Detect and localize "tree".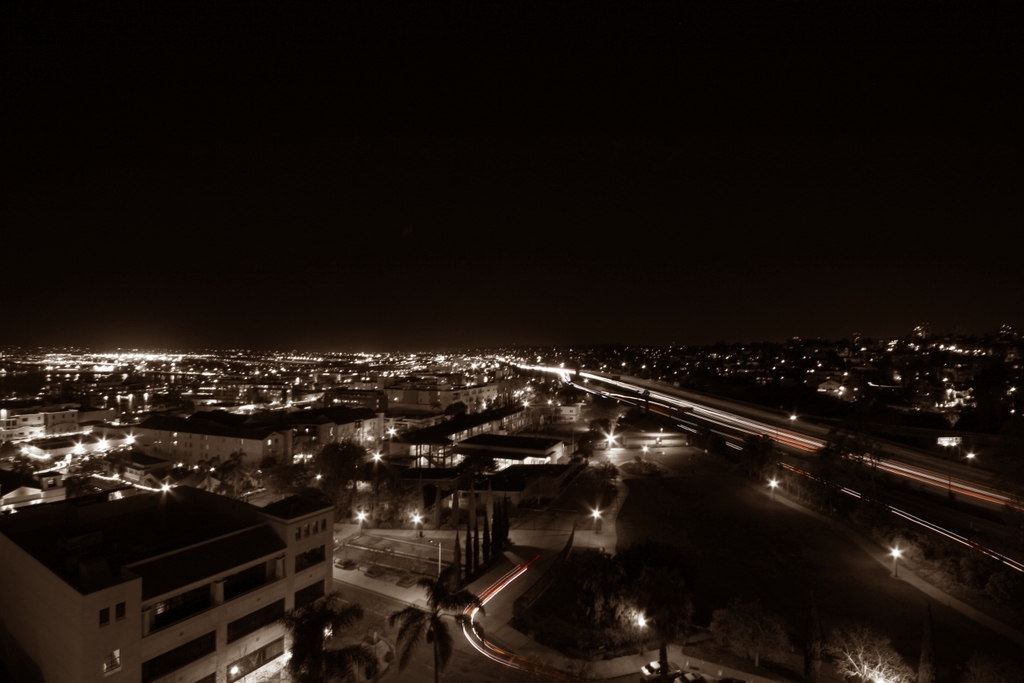
Localized at detection(427, 621, 452, 682).
